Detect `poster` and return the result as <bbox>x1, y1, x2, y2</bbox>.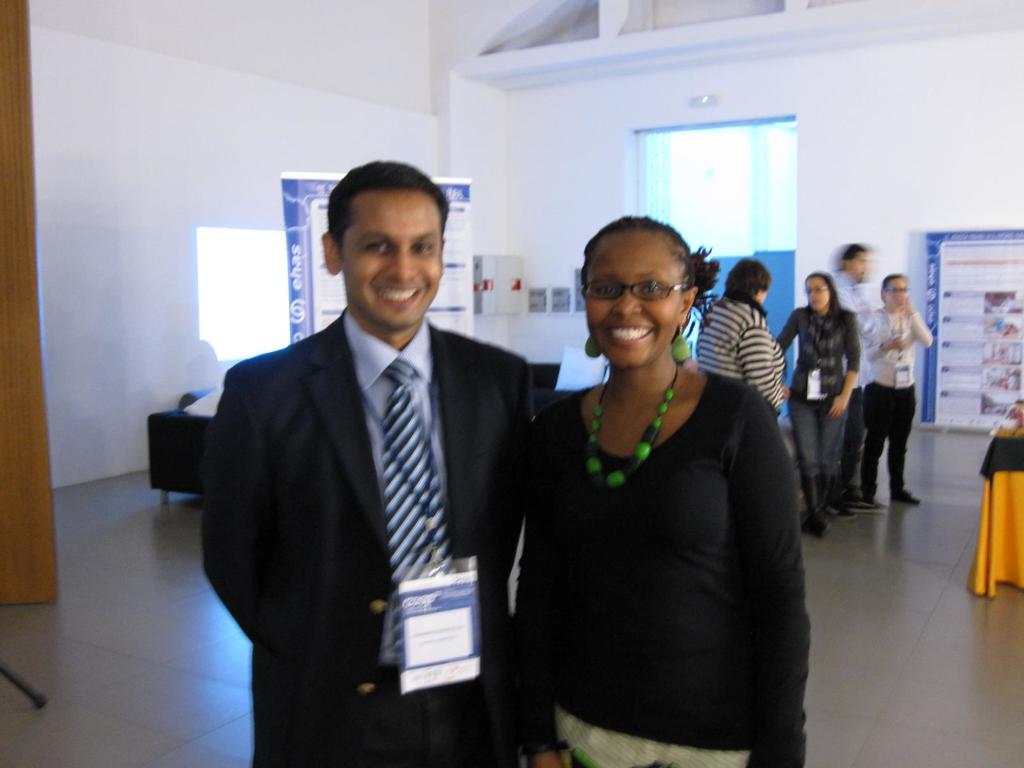
<bbox>280, 171, 471, 335</bbox>.
